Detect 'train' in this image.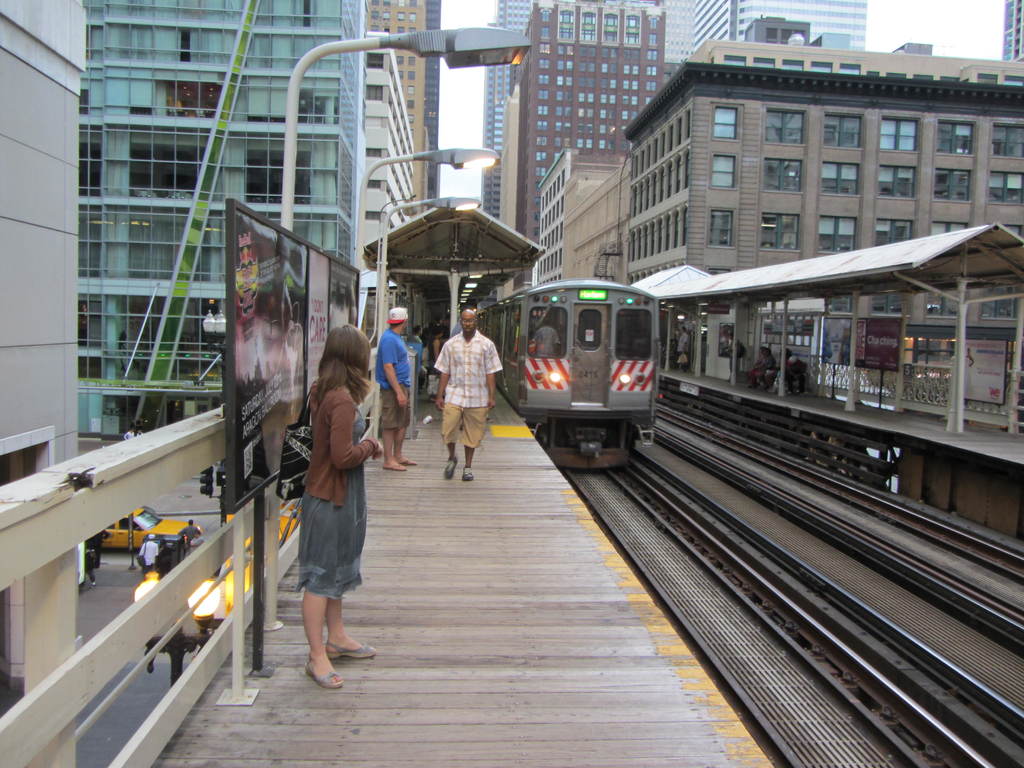
Detection: [477,280,660,474].
